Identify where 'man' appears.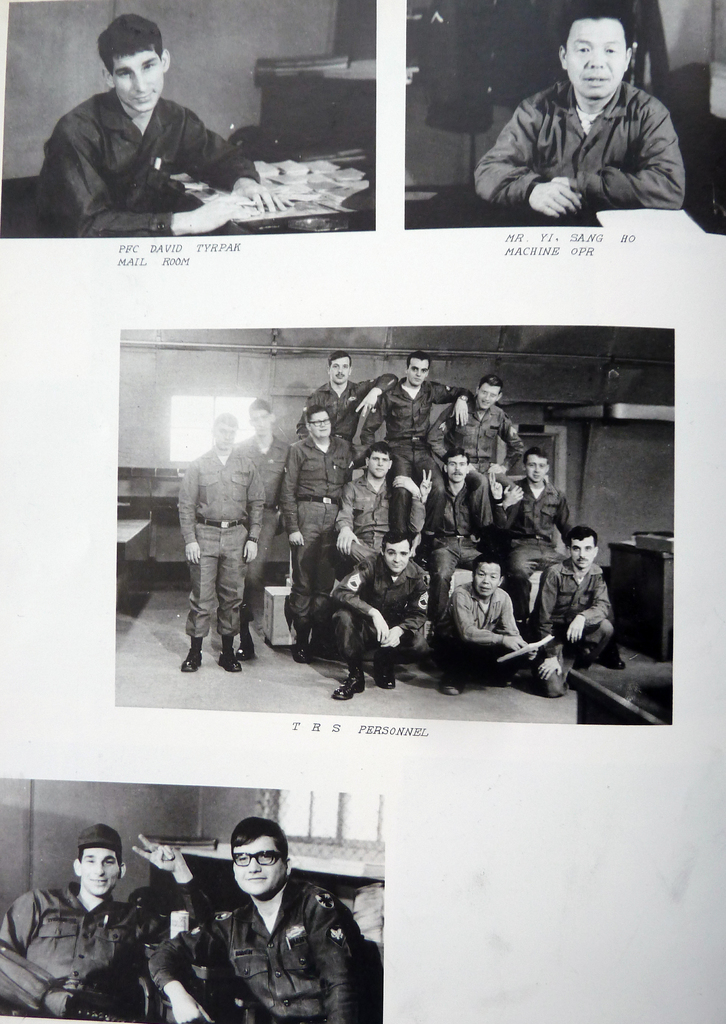
Appears at rect(309, 342, 371, 433).
